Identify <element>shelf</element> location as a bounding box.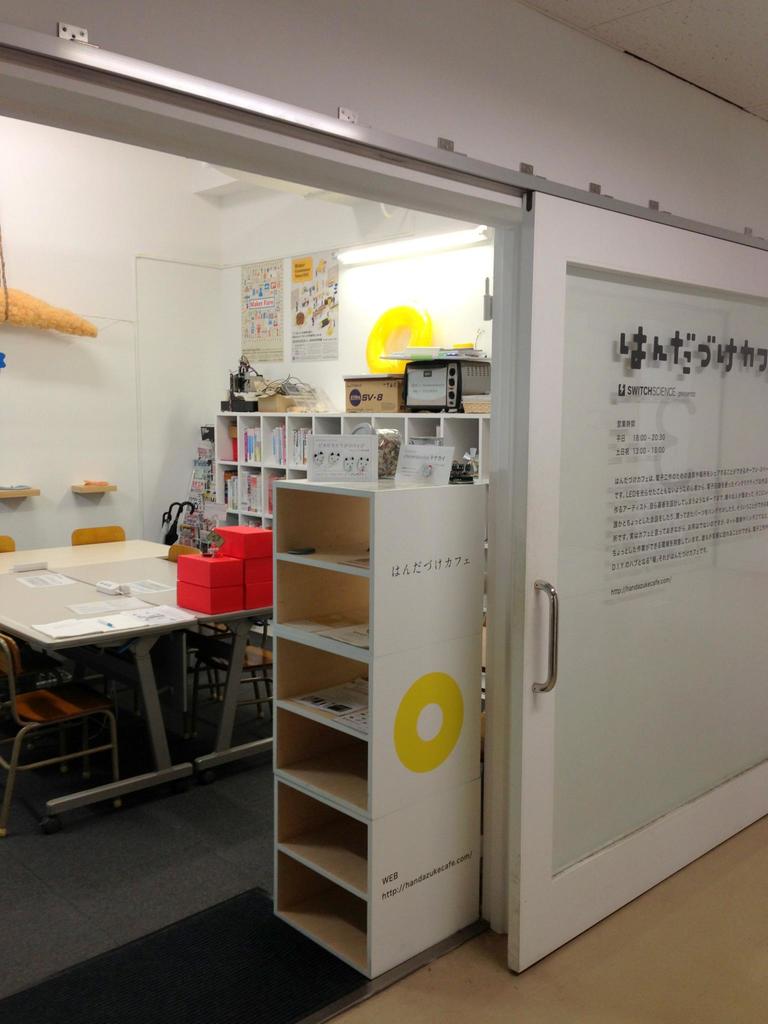
bbox=[282, 417, 317, 471].
